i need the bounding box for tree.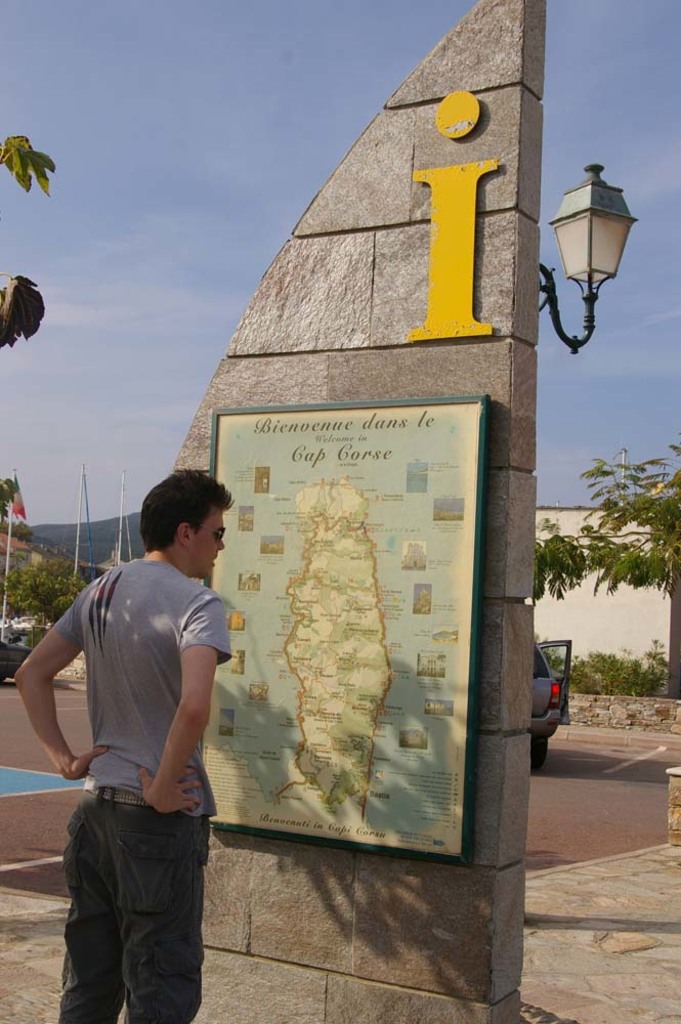
Here it is: locate(0, 135, 49, 370).
